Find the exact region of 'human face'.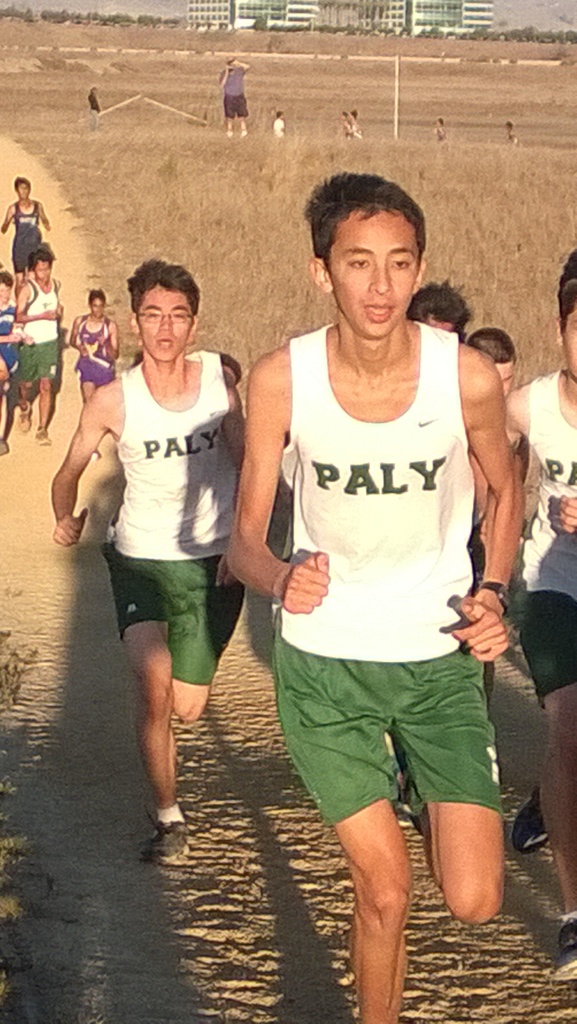
Exact region: (88,295,101,314).
